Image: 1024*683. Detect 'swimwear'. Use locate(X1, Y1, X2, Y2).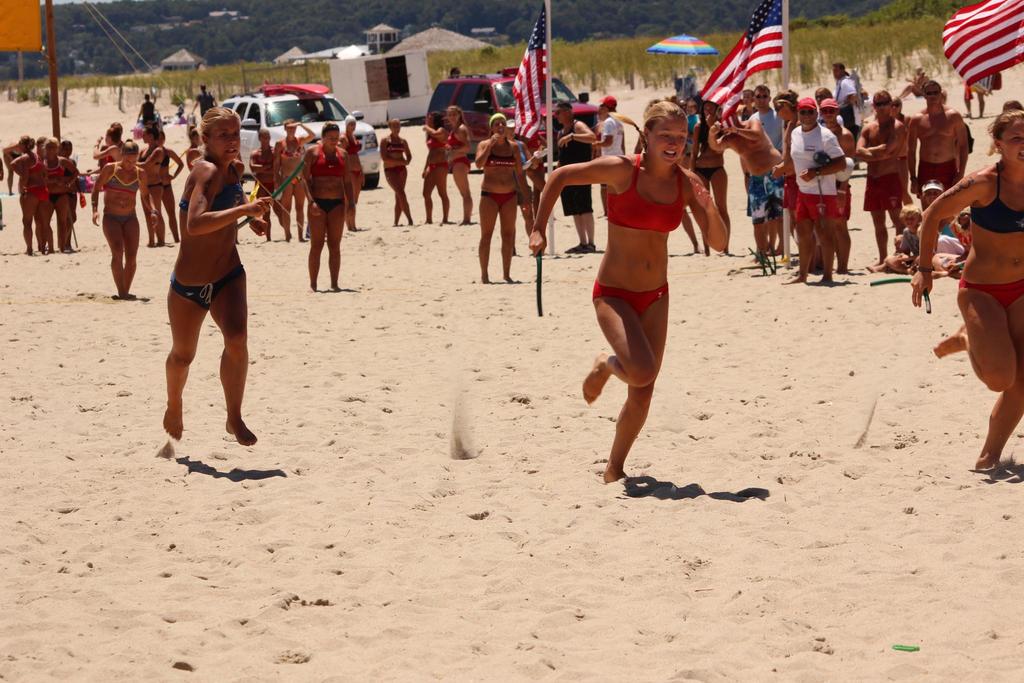
locate(975, 164, 1023, 233).
